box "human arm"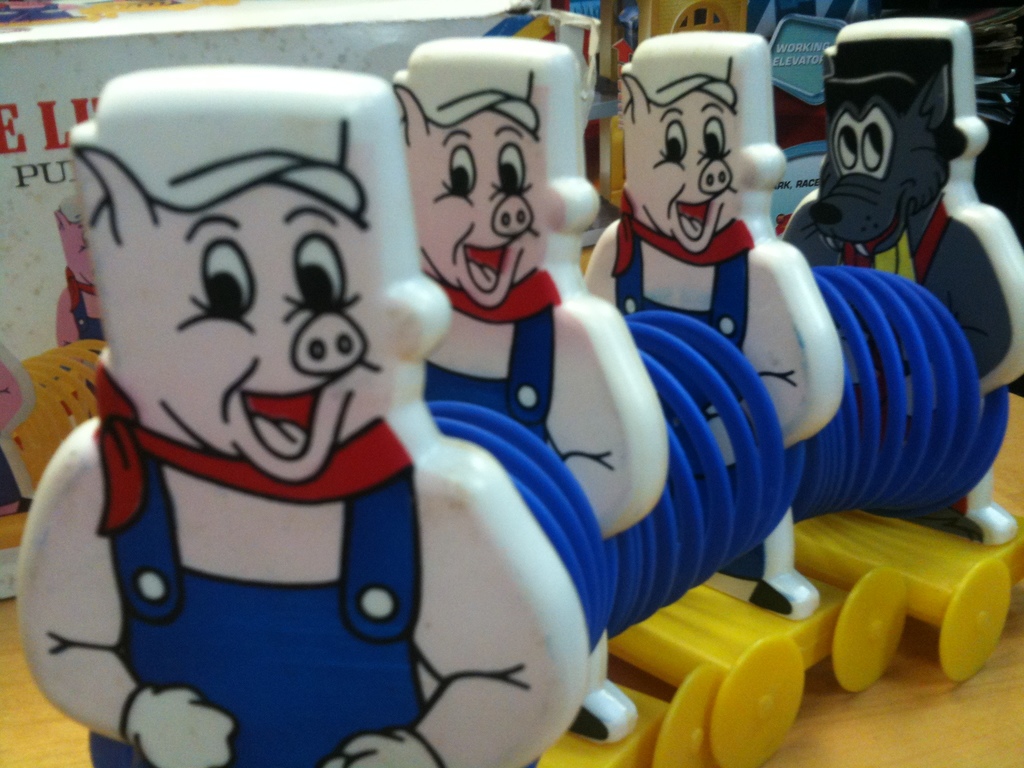
crop(898, 188, 1023, 421)
